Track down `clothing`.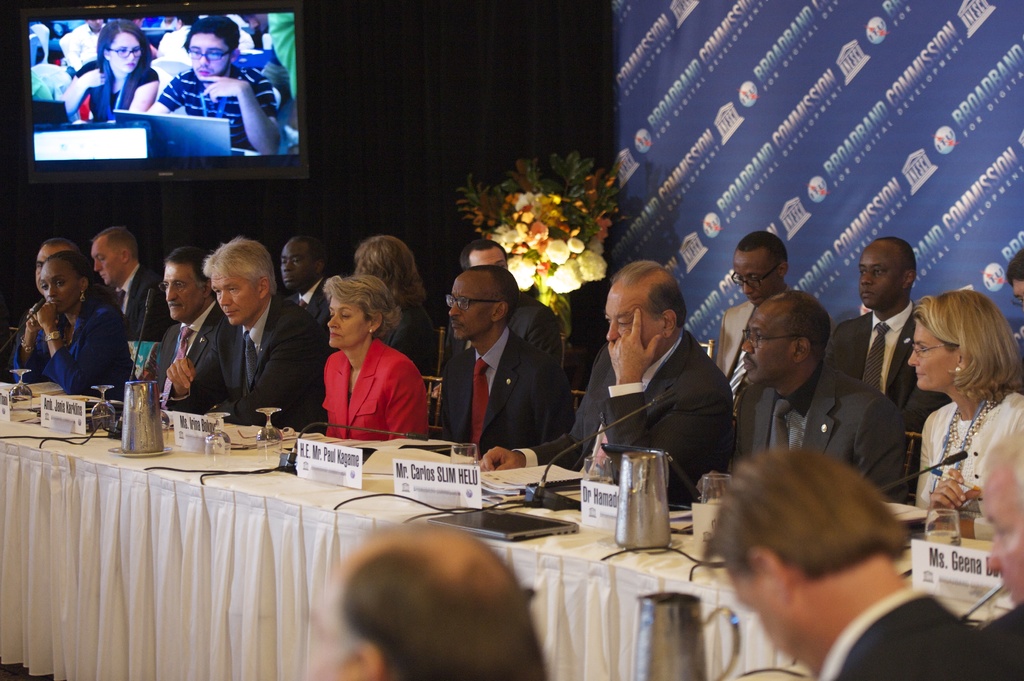
Tracked to l=1, t=304, r=17, b=380.
